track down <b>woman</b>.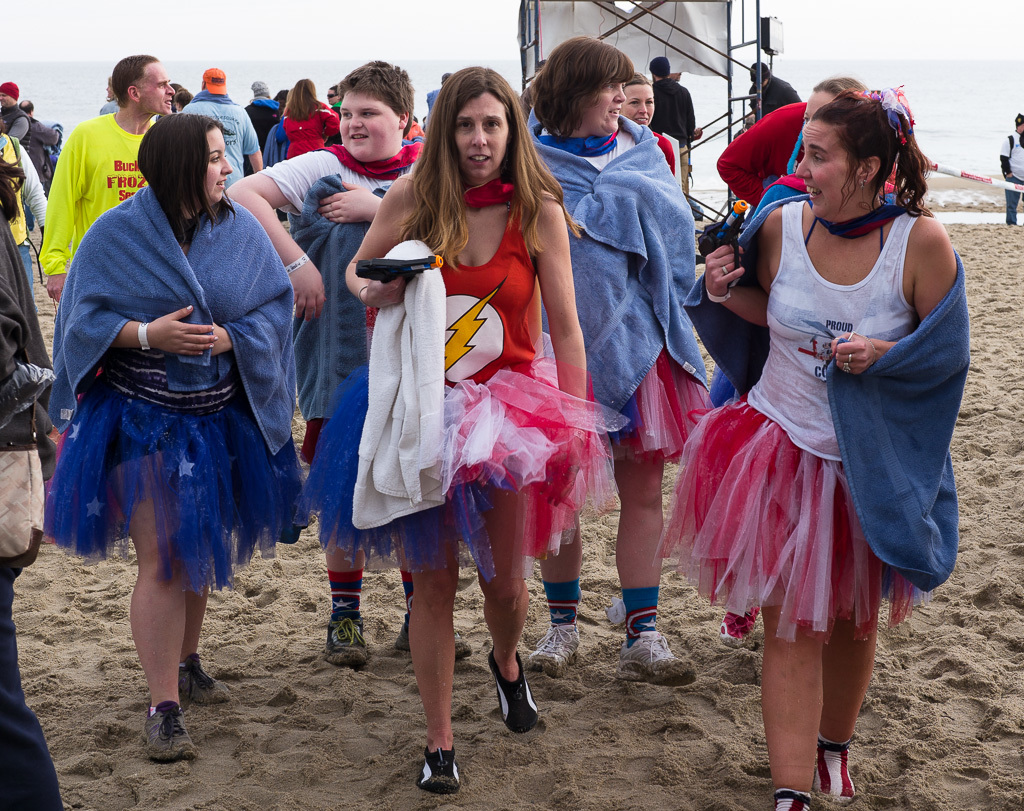
Tracked to Rect(225, 53, 472, 674).
